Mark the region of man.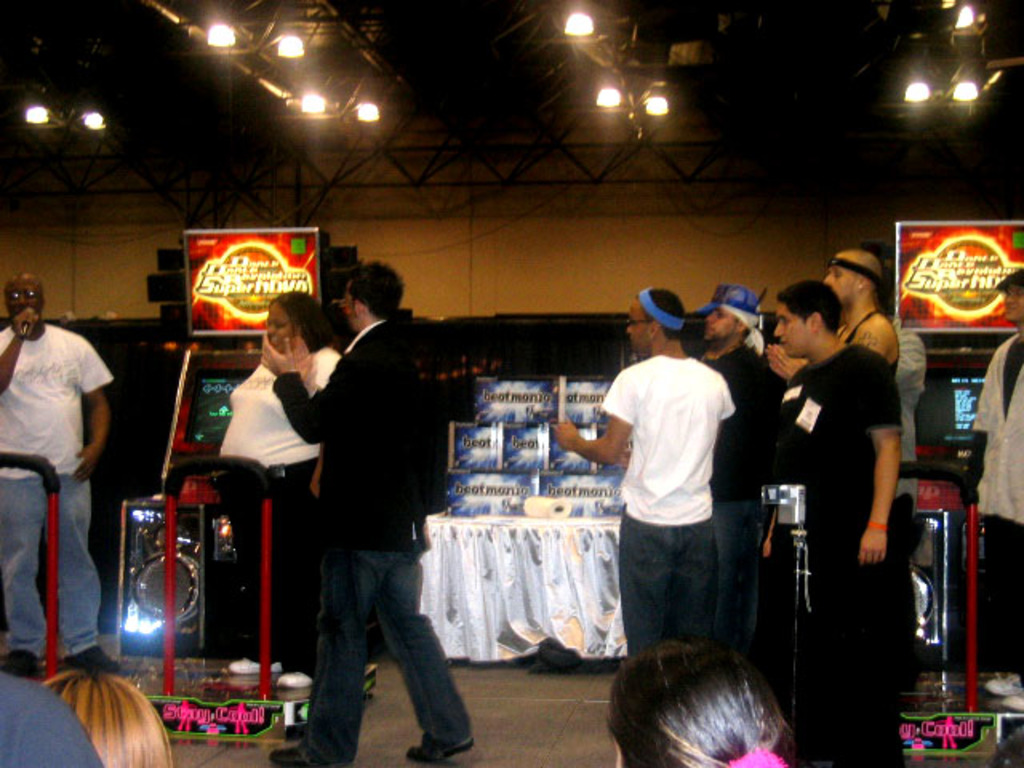
Region: [left=957, top=274, right=1022, bottom=720].
